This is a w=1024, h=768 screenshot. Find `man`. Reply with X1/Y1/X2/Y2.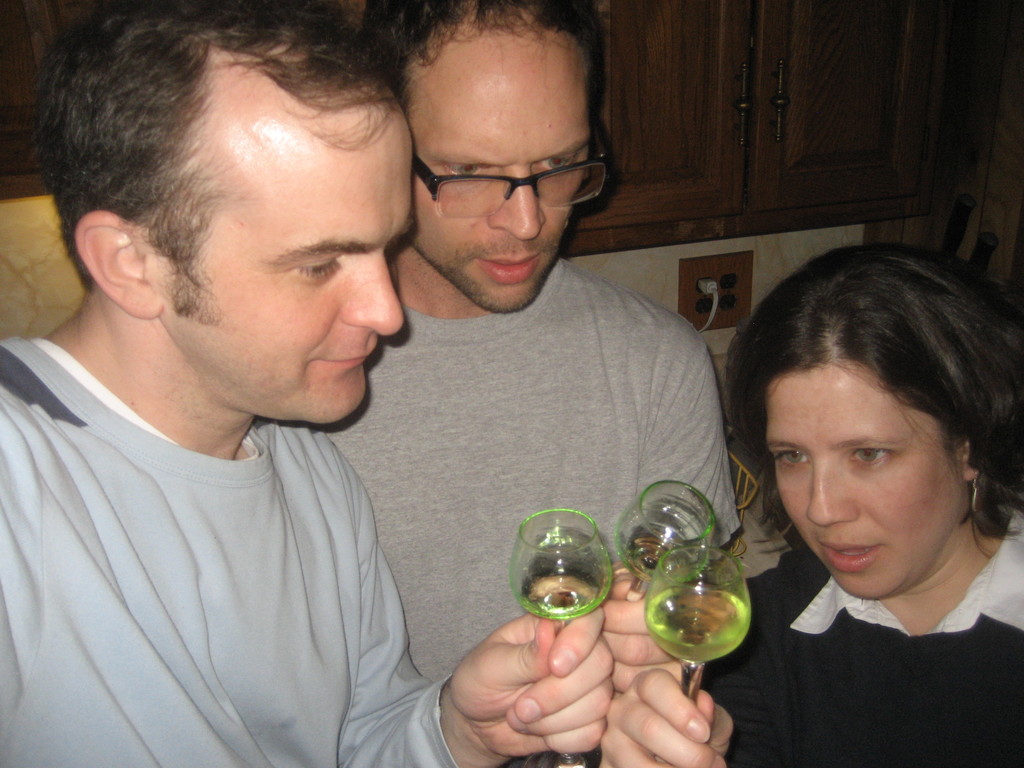
324/0/744/767.
